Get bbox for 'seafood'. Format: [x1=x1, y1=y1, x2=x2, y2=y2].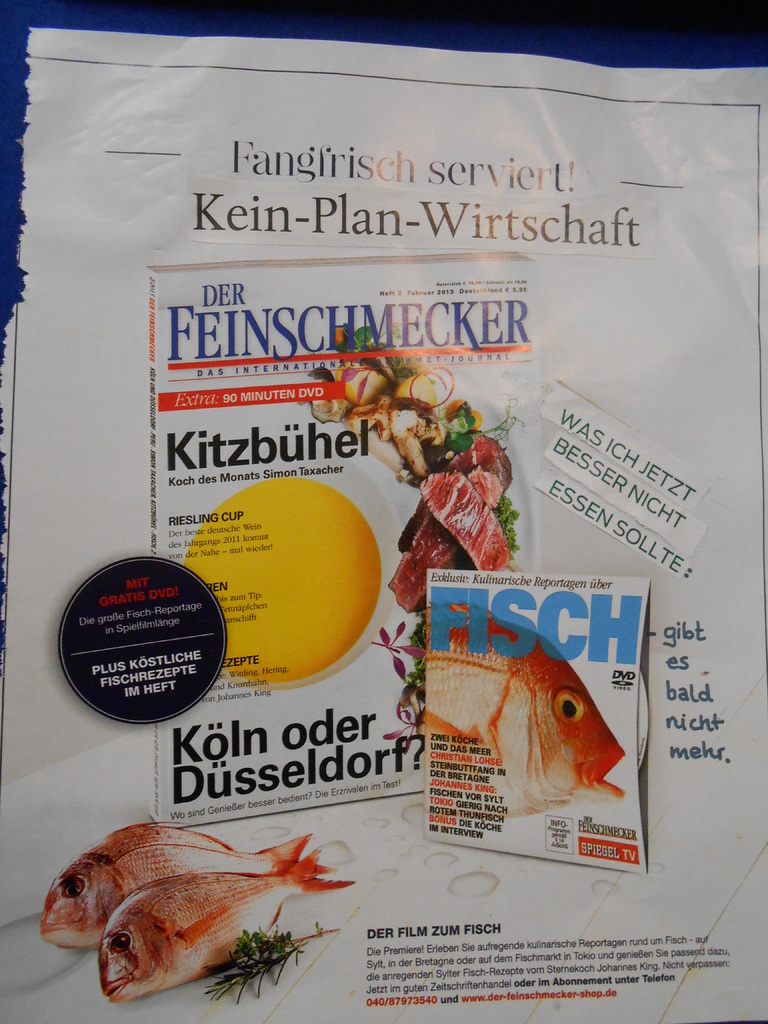
[x1=42, y1=820, x2=337, y2=951].
